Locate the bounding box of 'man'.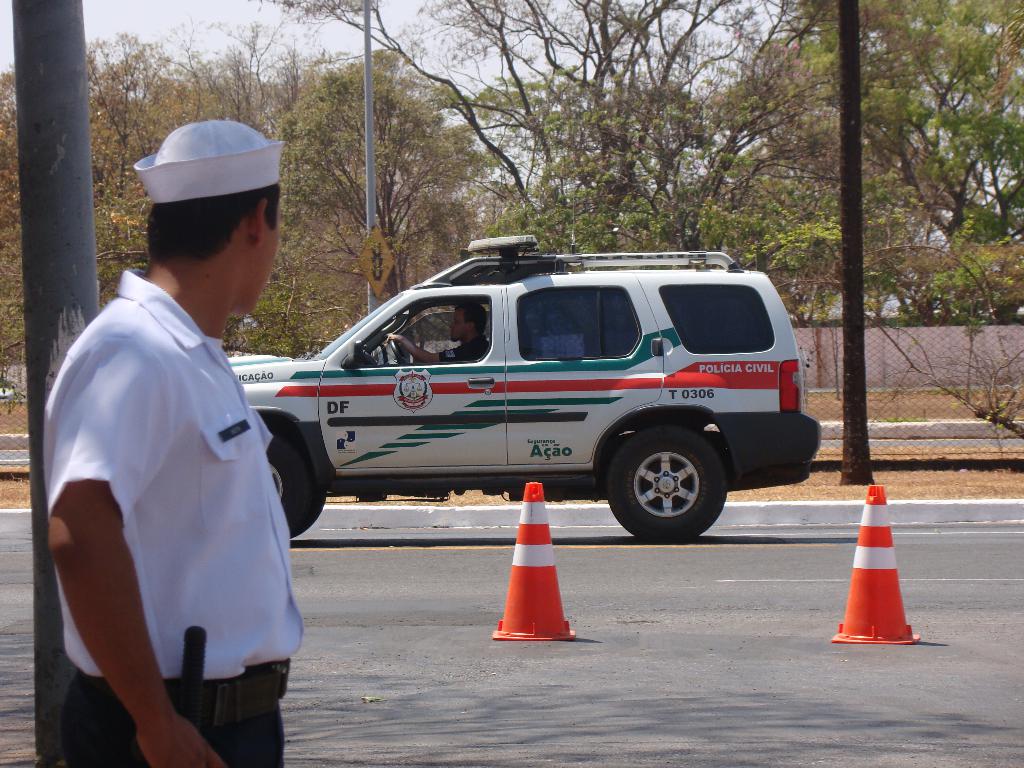
Bounding box: bbox=[385, 300, 490, 361].
